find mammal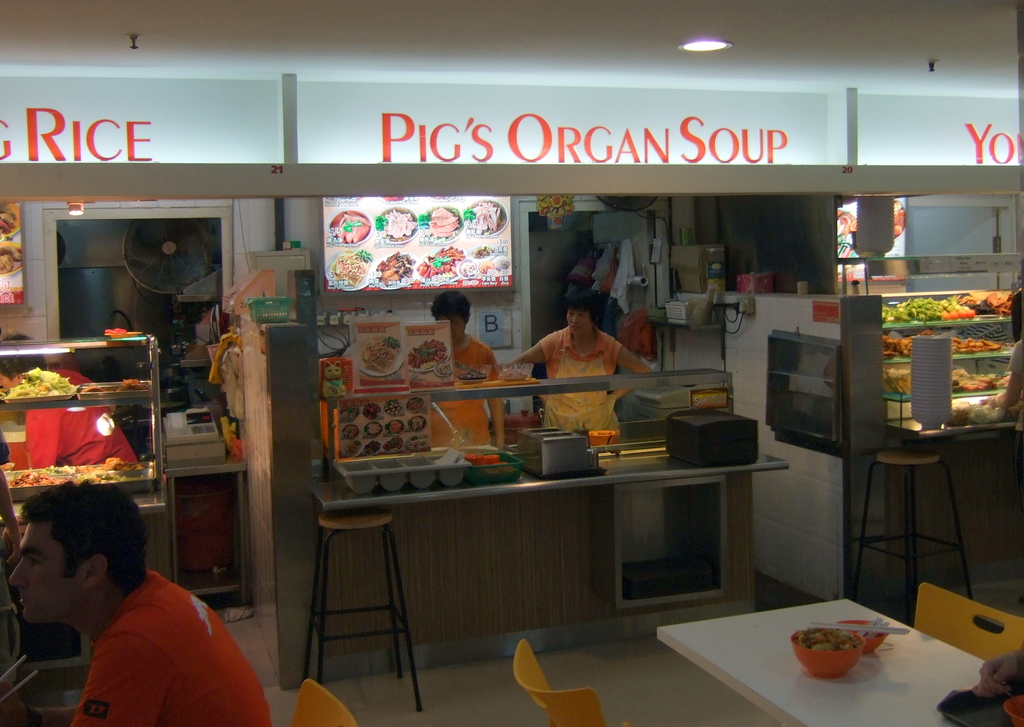
l=0, t=432, r=27, b=726
